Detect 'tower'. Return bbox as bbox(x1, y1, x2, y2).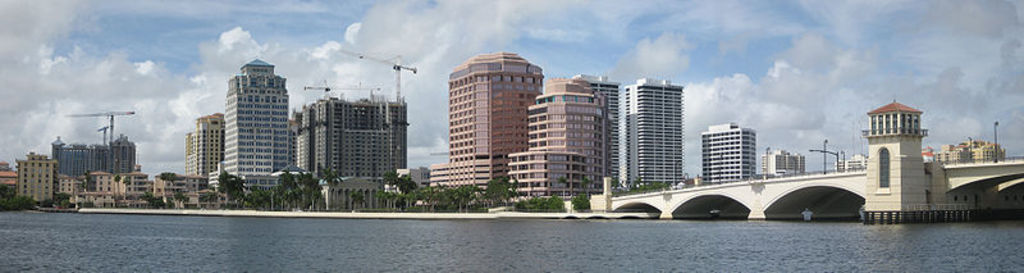
bbox(215, 62, 303, 183).
